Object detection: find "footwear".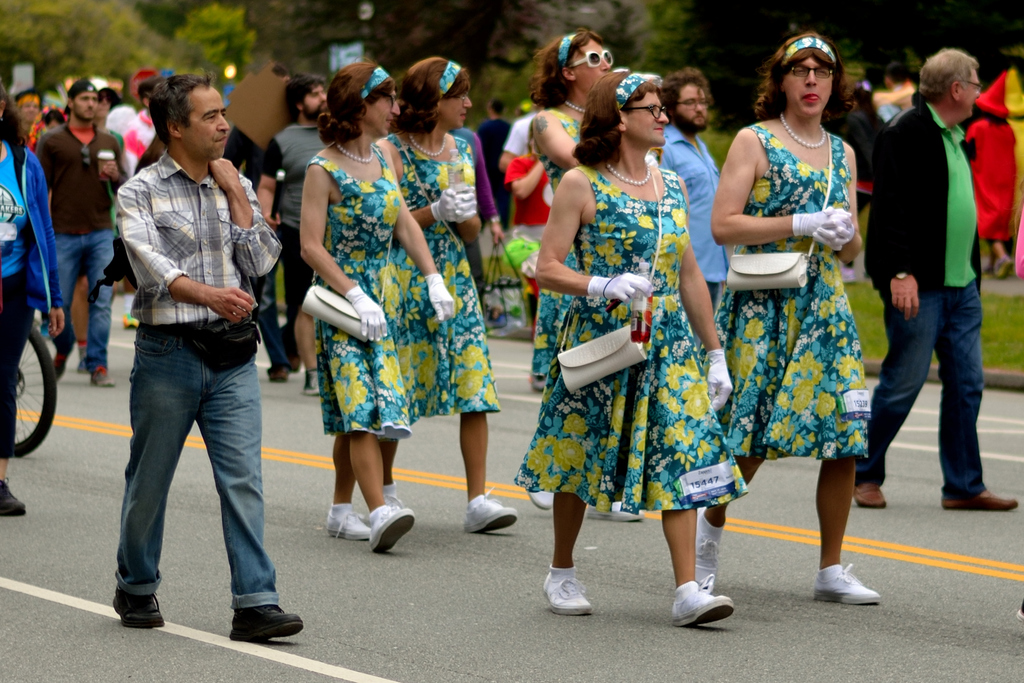
<region>268, 367, 287, 379</region>.
